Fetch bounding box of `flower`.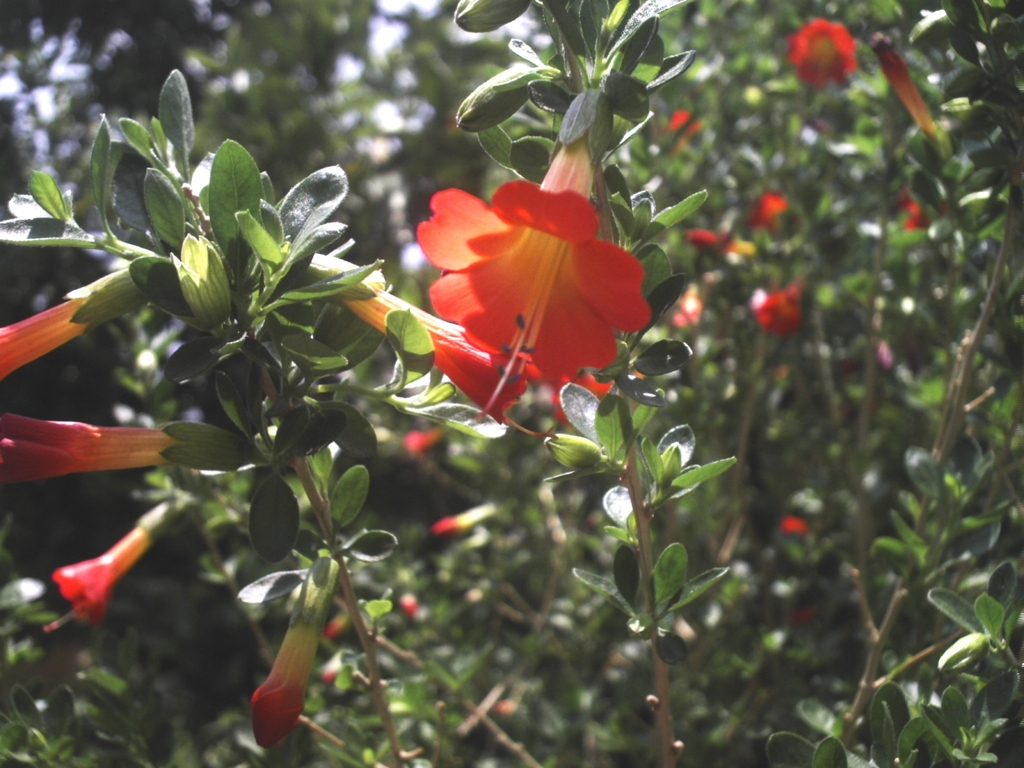
Bbox: locate(670, 108, 707, 157).
